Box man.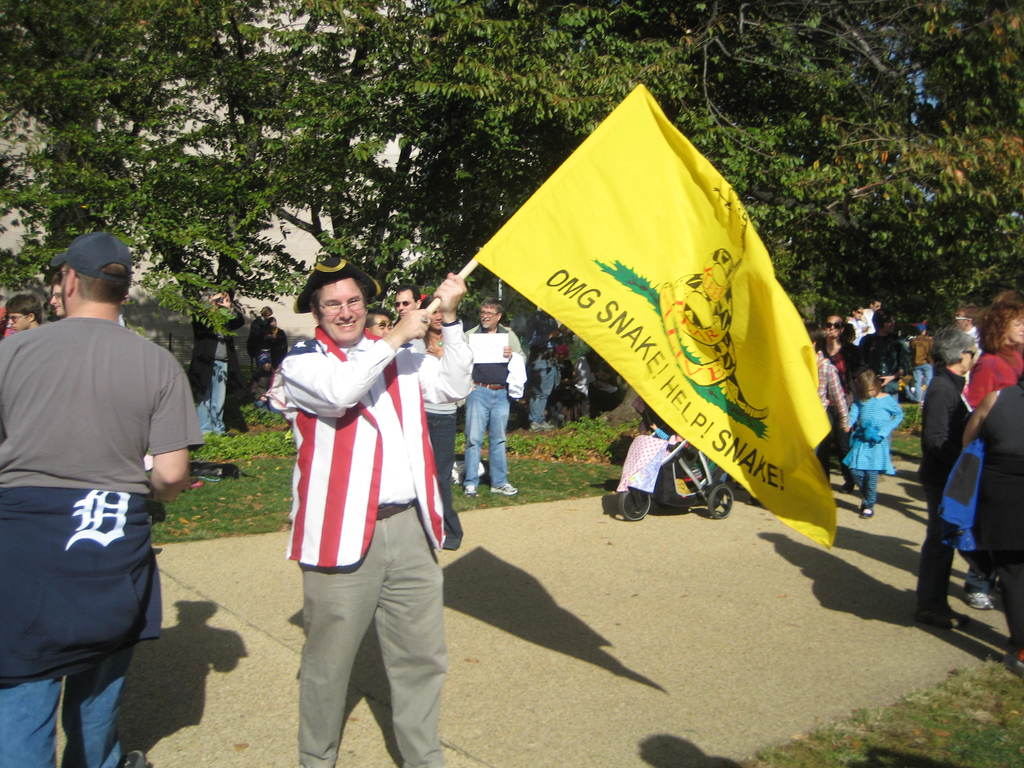
390:280:426:329.
